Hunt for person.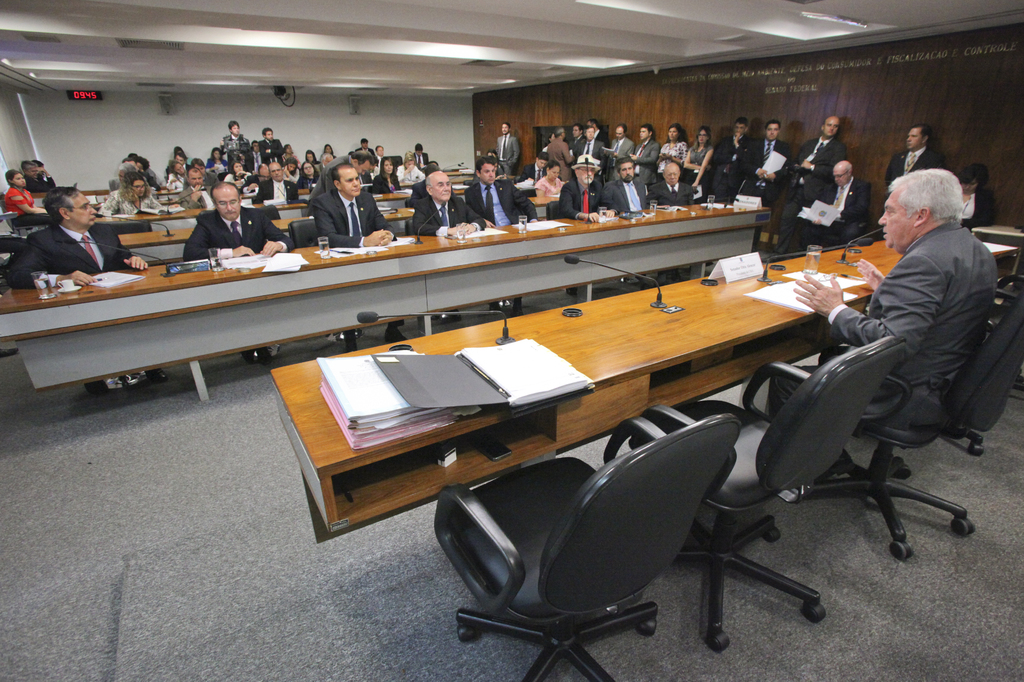
Hunted down at box(373, 145, 383, 168).
